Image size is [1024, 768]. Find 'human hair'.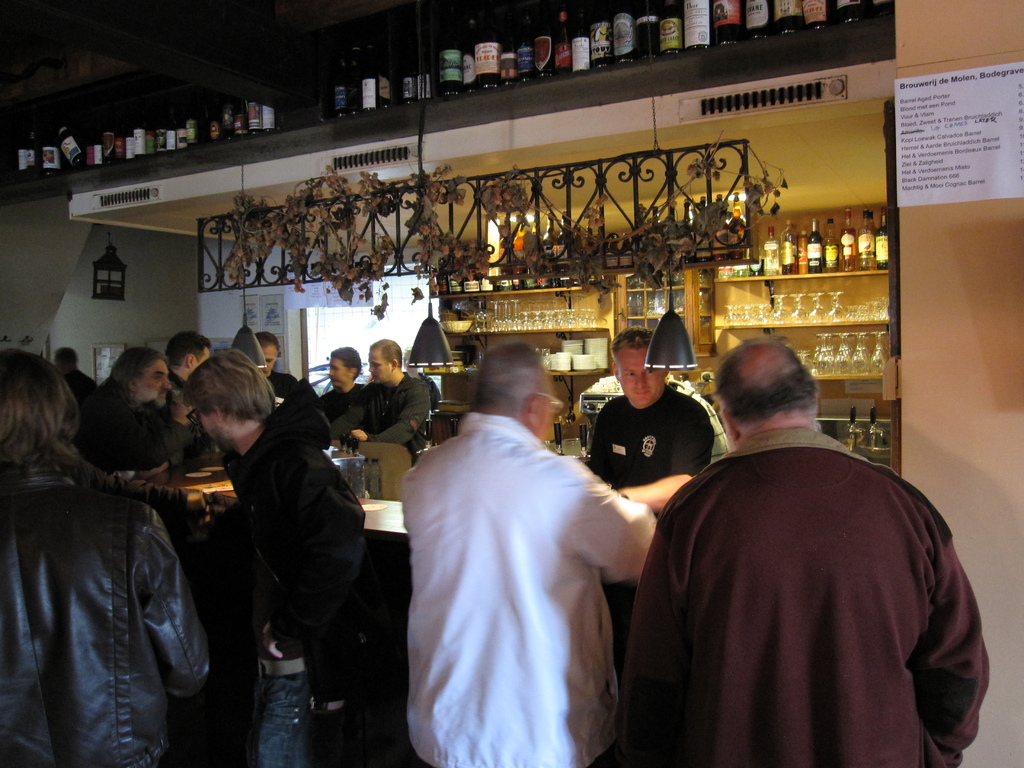
crop(0, 349, 79, 463).
